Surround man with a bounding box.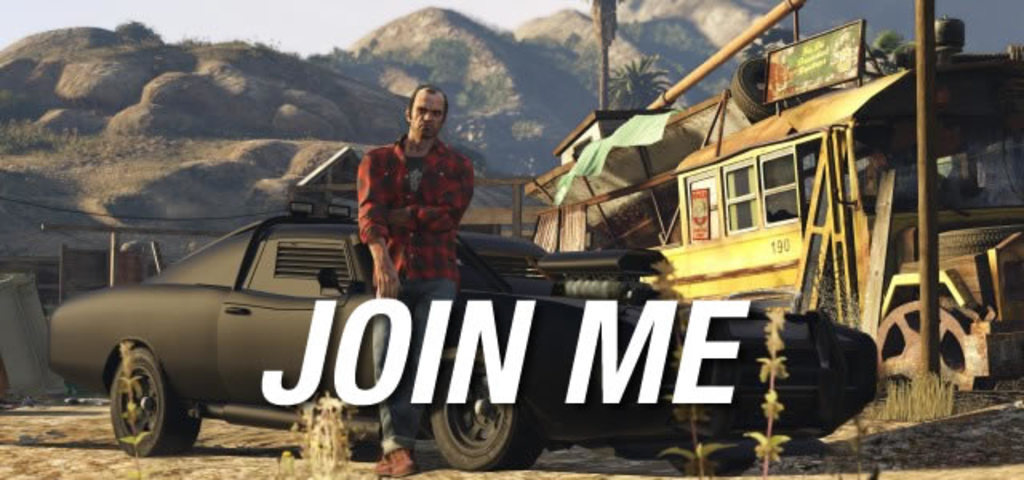
select_region(347, 67, 466, 259).
